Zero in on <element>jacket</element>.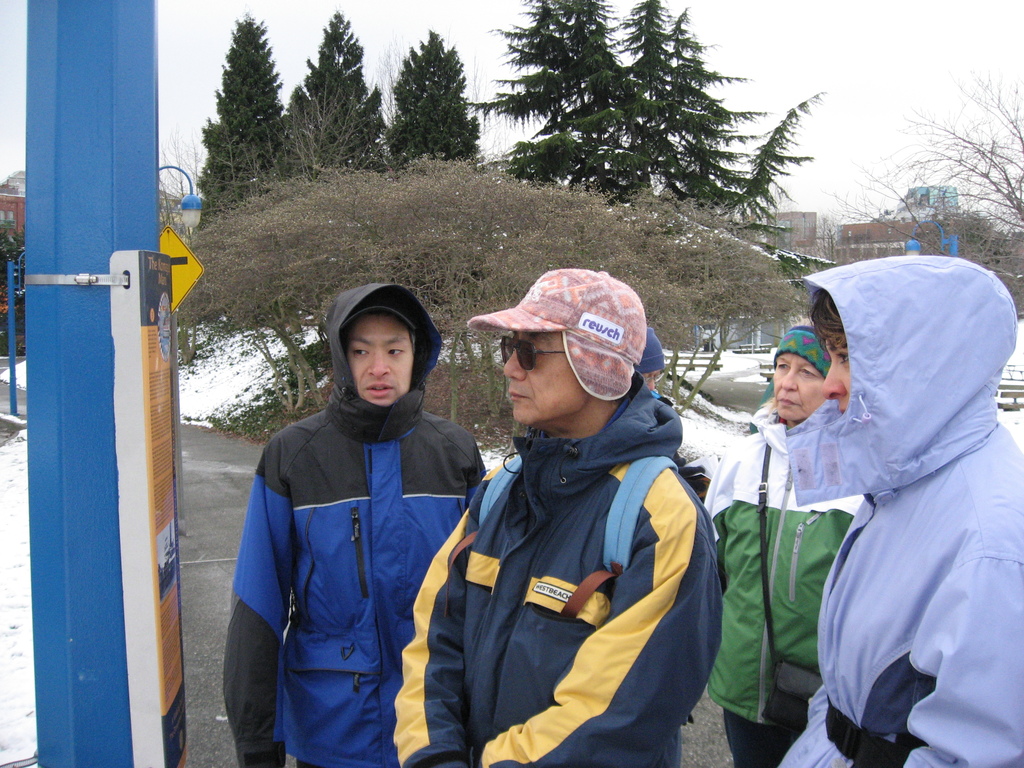
Zeroed in: [x1=773, y1=248, x2=1023, y2=767].
